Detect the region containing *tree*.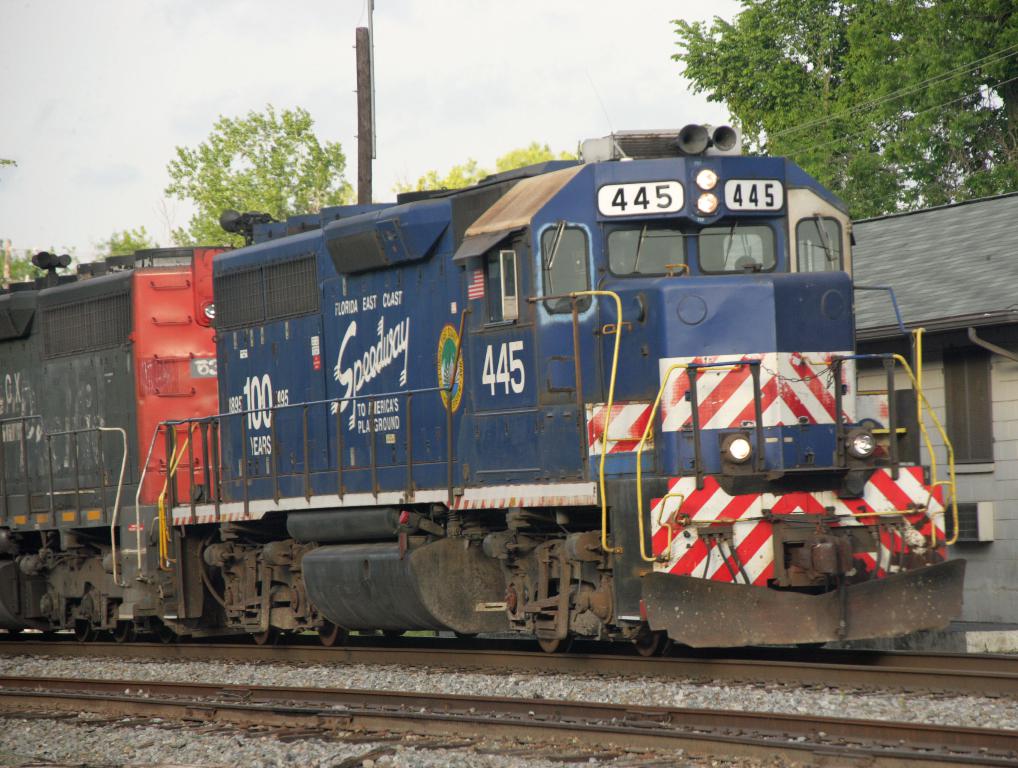
(676,0,1017,217).
